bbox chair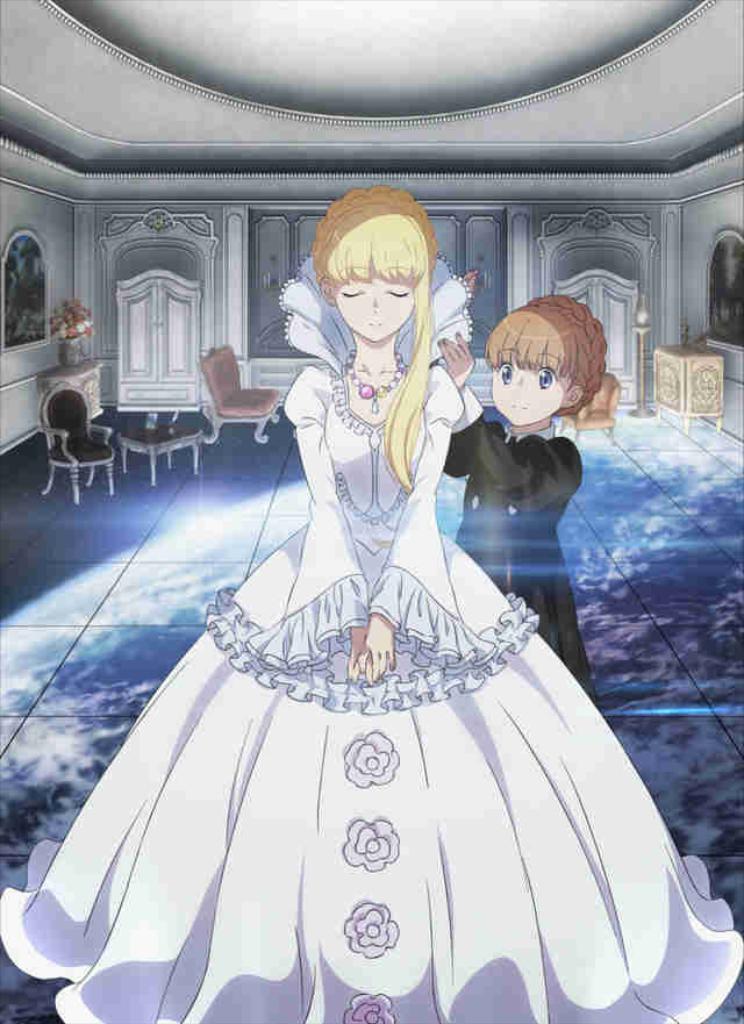
locate(558, 373, 625, 444)
